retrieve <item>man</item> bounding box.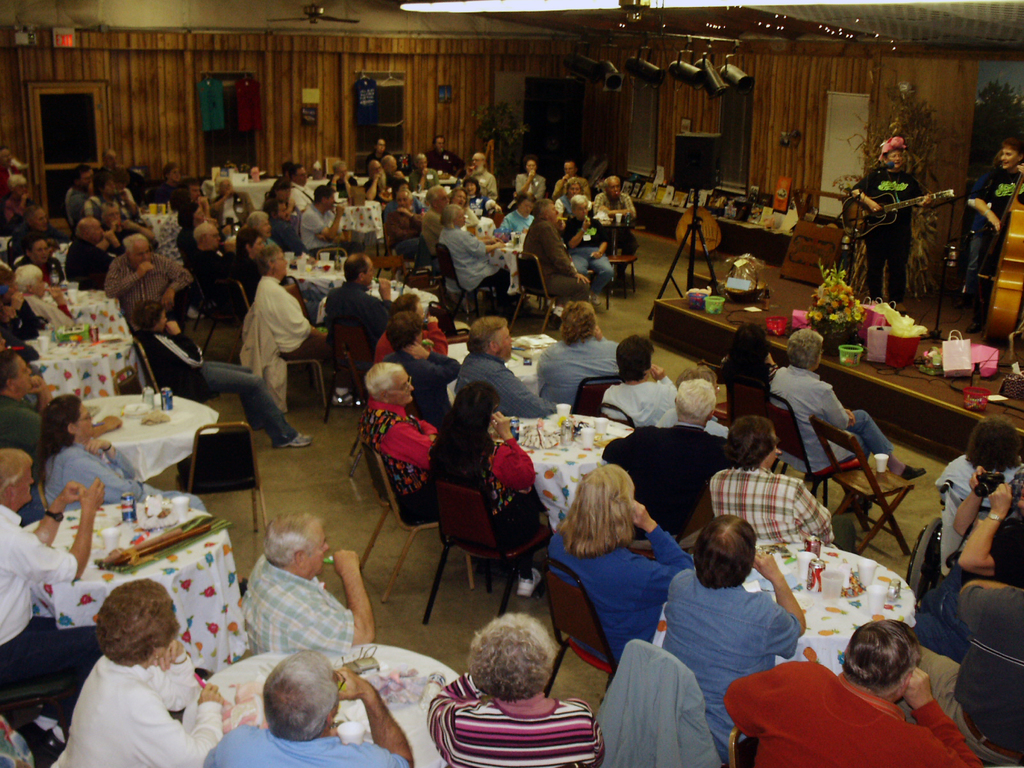
Bounding box: (289,162,315,211).
